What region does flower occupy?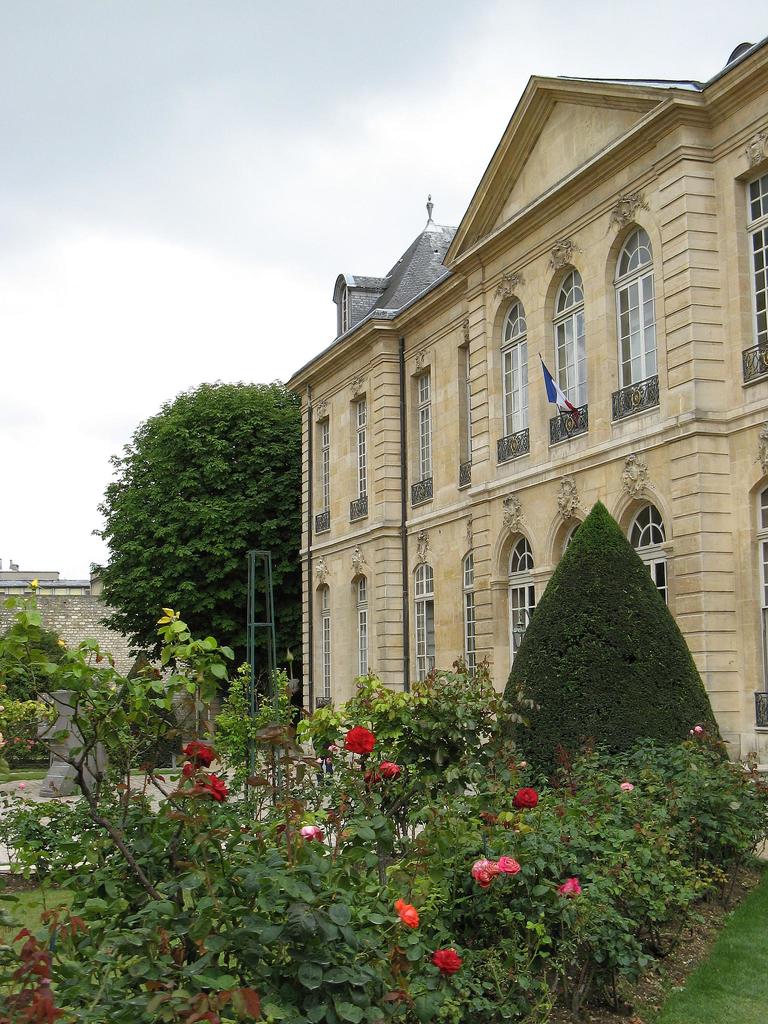
left=13, top=735, right=22, bottom=744.
